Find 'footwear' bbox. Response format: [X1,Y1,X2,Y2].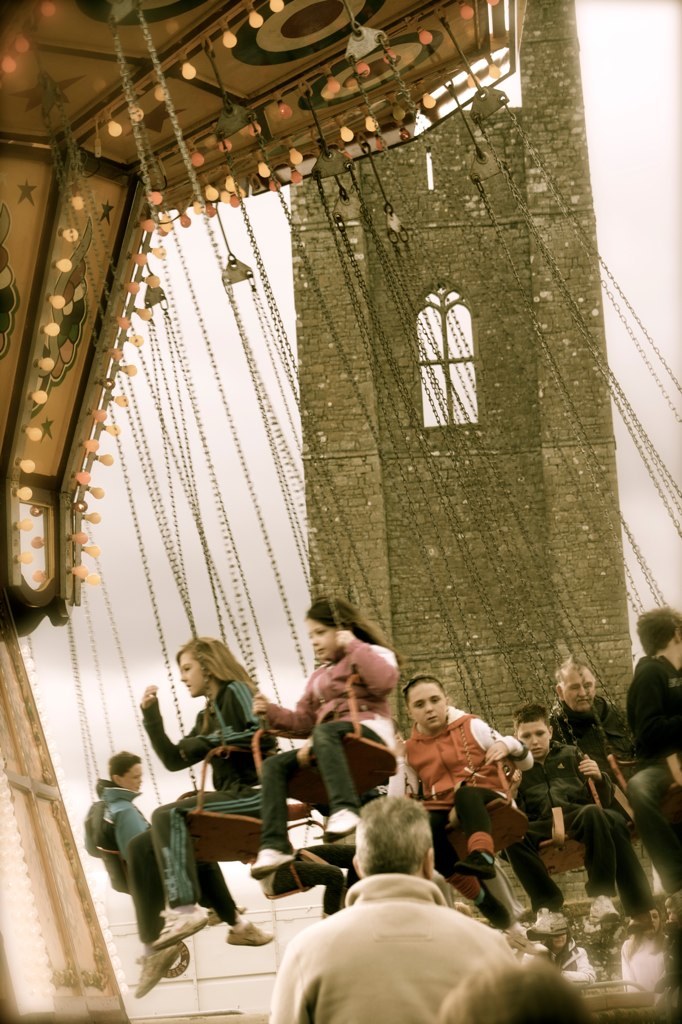
[223,919,273,948].
